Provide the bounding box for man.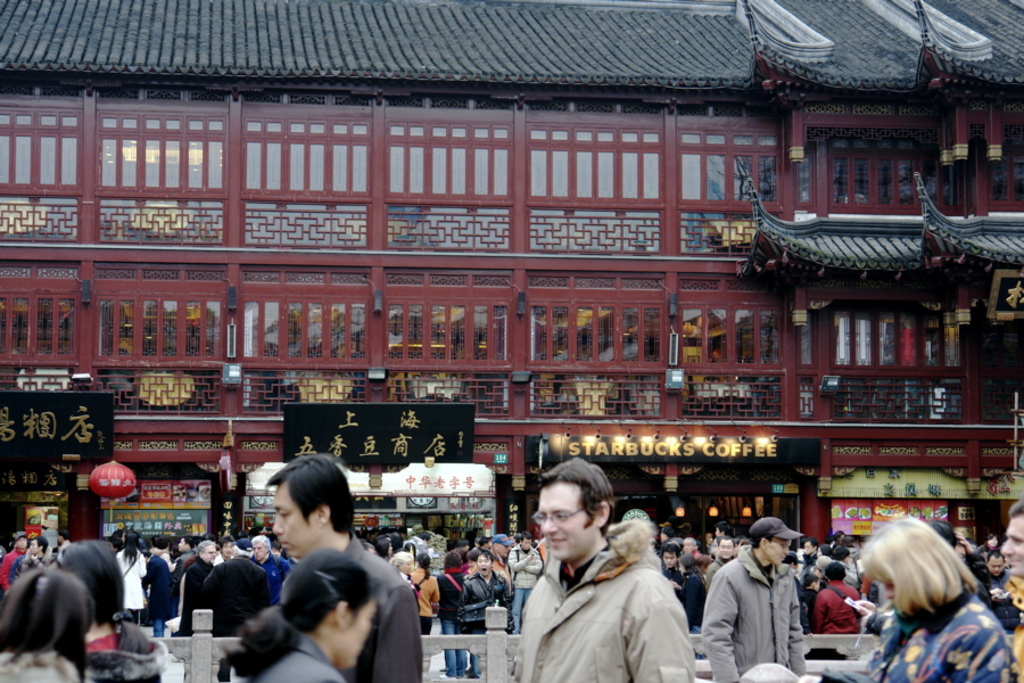
left=249, top=534, right=295, bottom=609.
